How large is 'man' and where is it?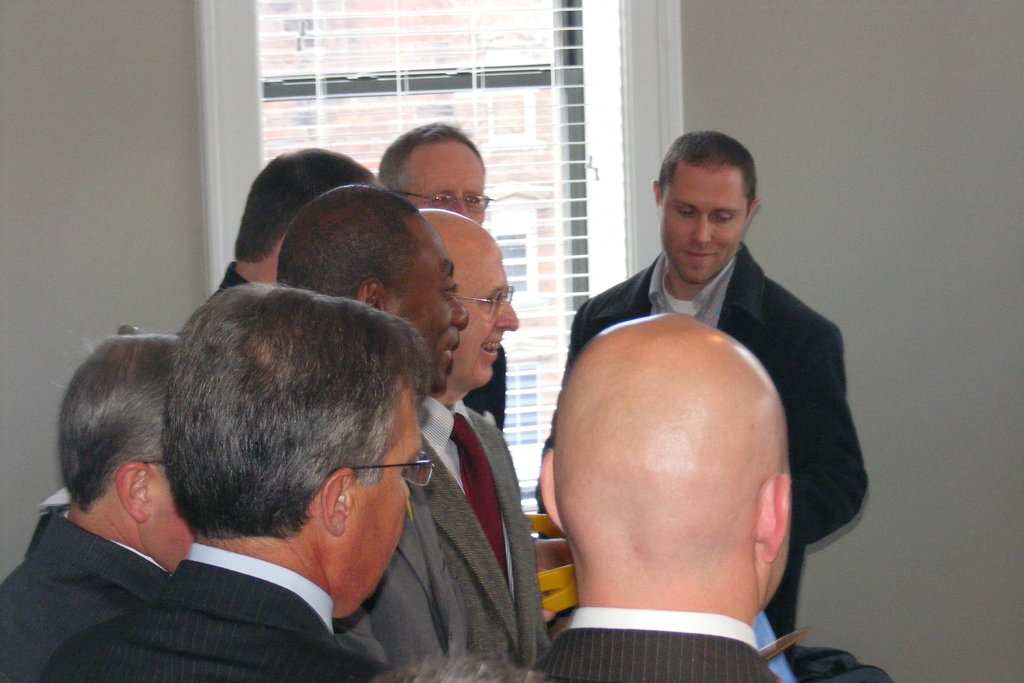
Bounding box: [left=0, top=331, right=187, bottom=682].
